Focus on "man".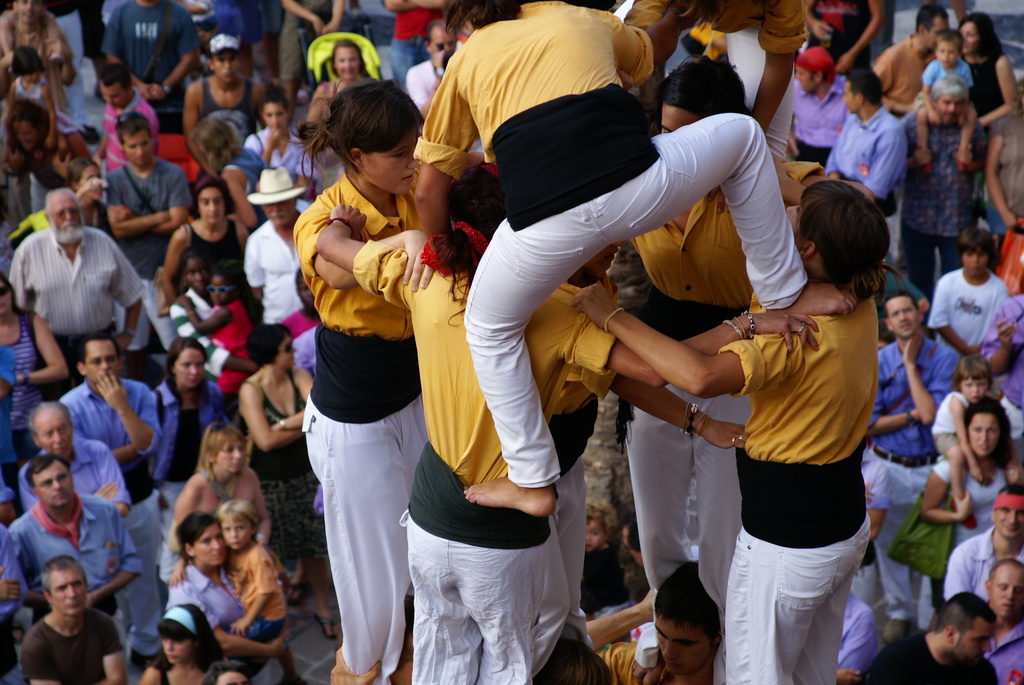
Focused at 107,110,194,349.
